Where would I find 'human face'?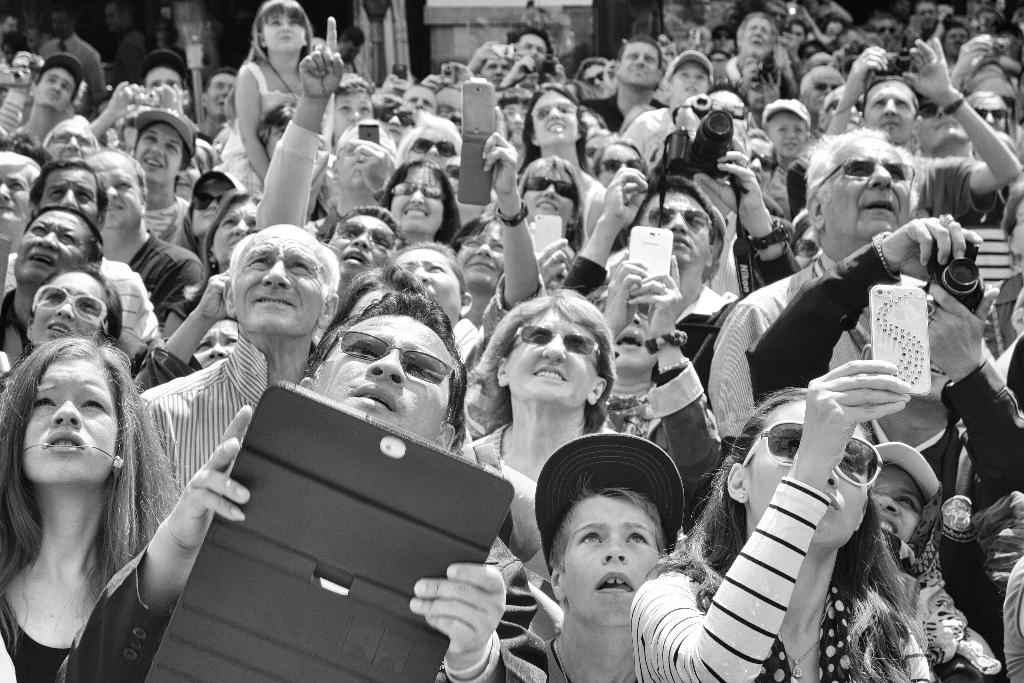
At <bbox>36, 70, 75, 103</bbox>.
